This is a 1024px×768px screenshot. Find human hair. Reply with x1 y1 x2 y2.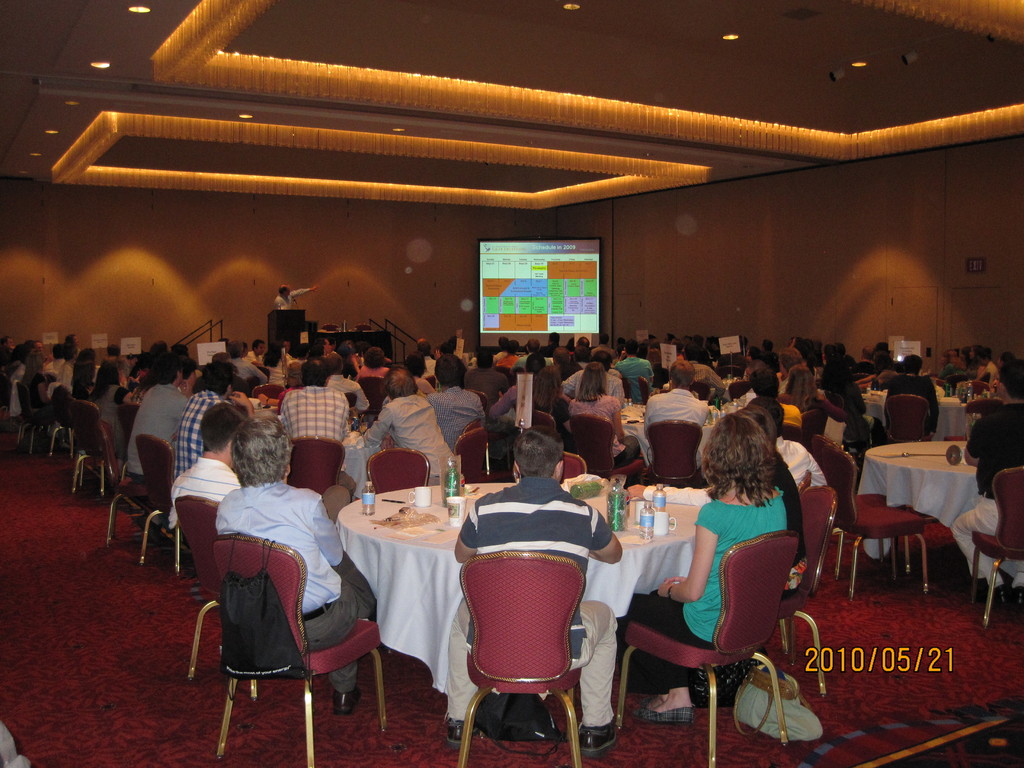
740 335 748 350.
